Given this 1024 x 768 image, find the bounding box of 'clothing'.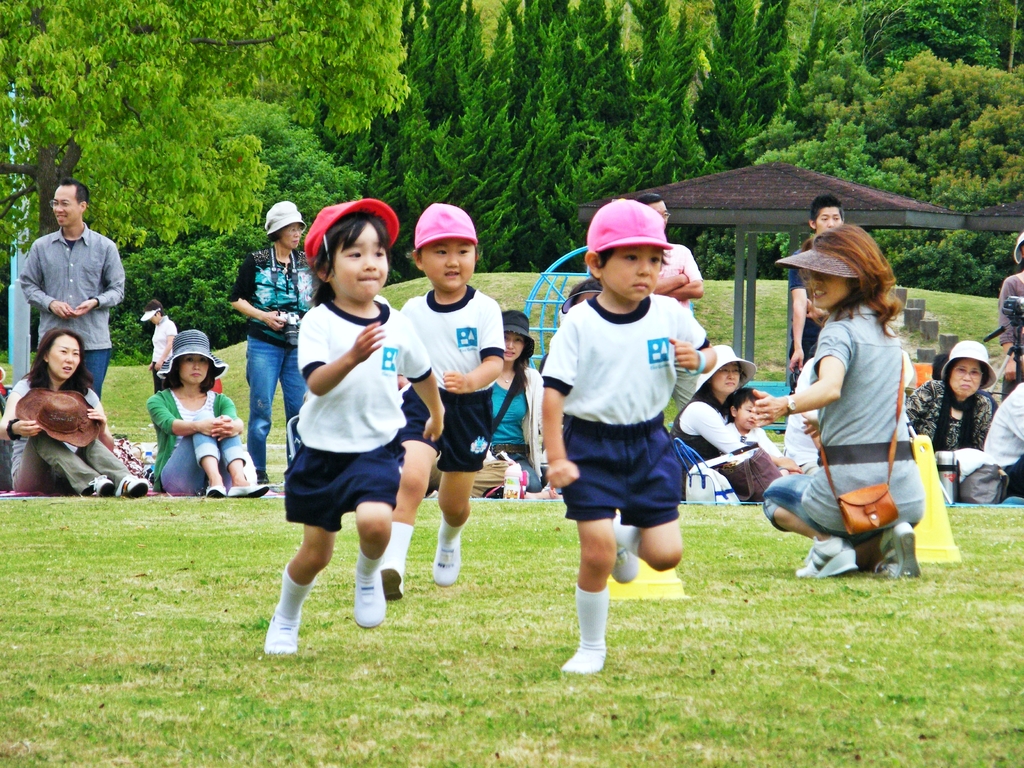
box=[19, 222, 119, 396].
